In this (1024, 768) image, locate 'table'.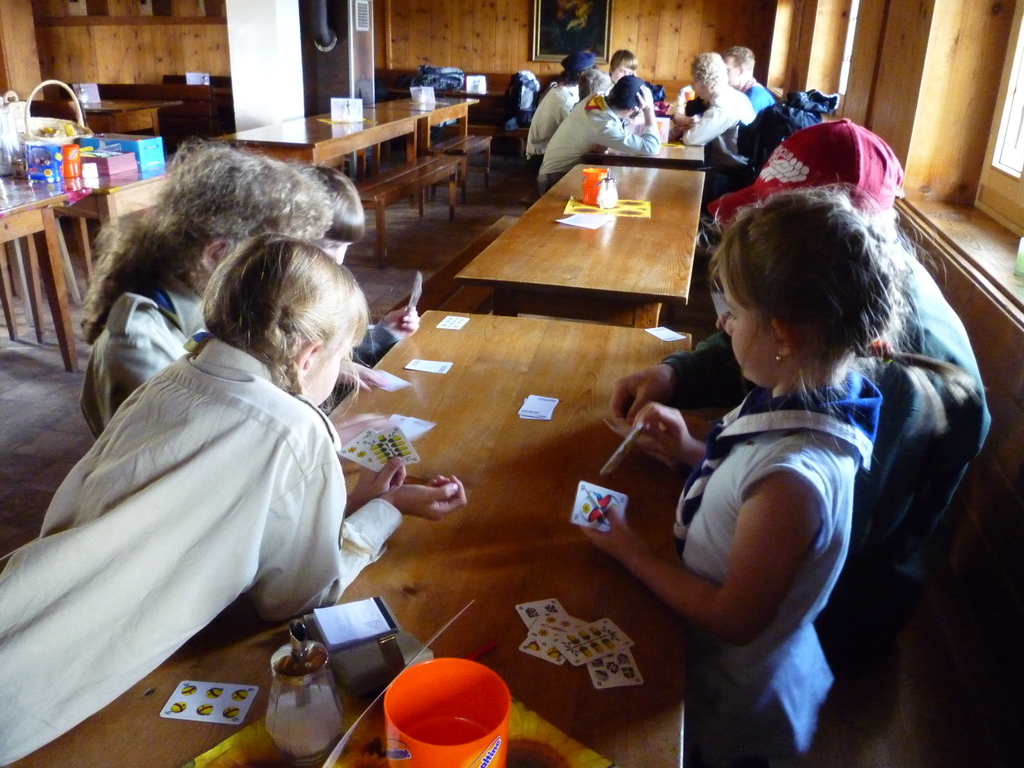
Bounding box: (204, 77, 477, 164).
